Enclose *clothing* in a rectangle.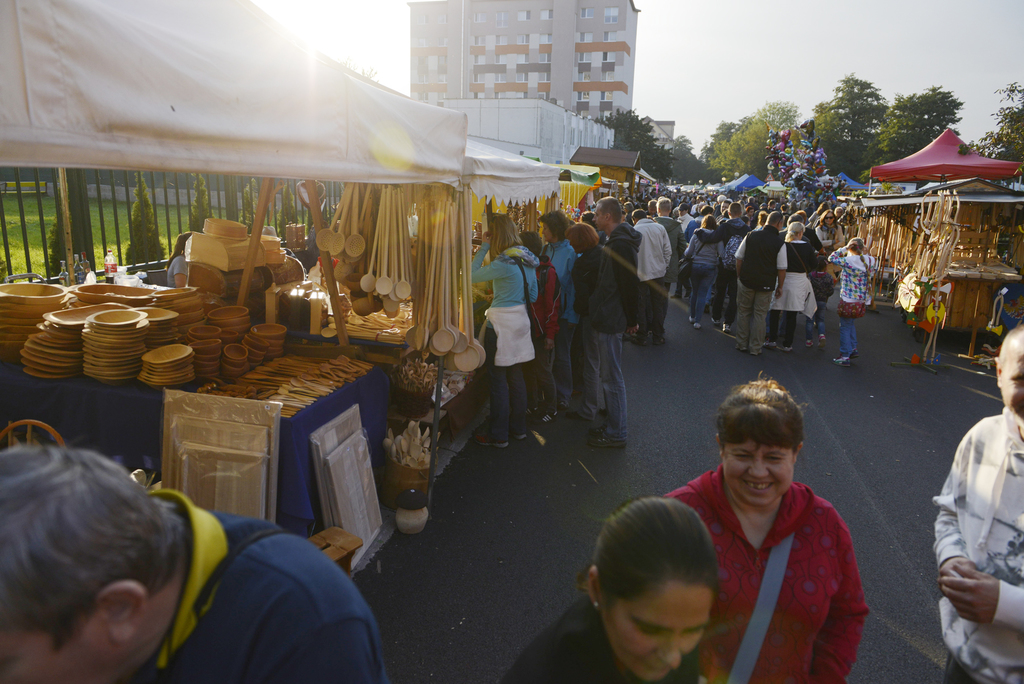
left=626, top=216, right=668, bottom=330.
